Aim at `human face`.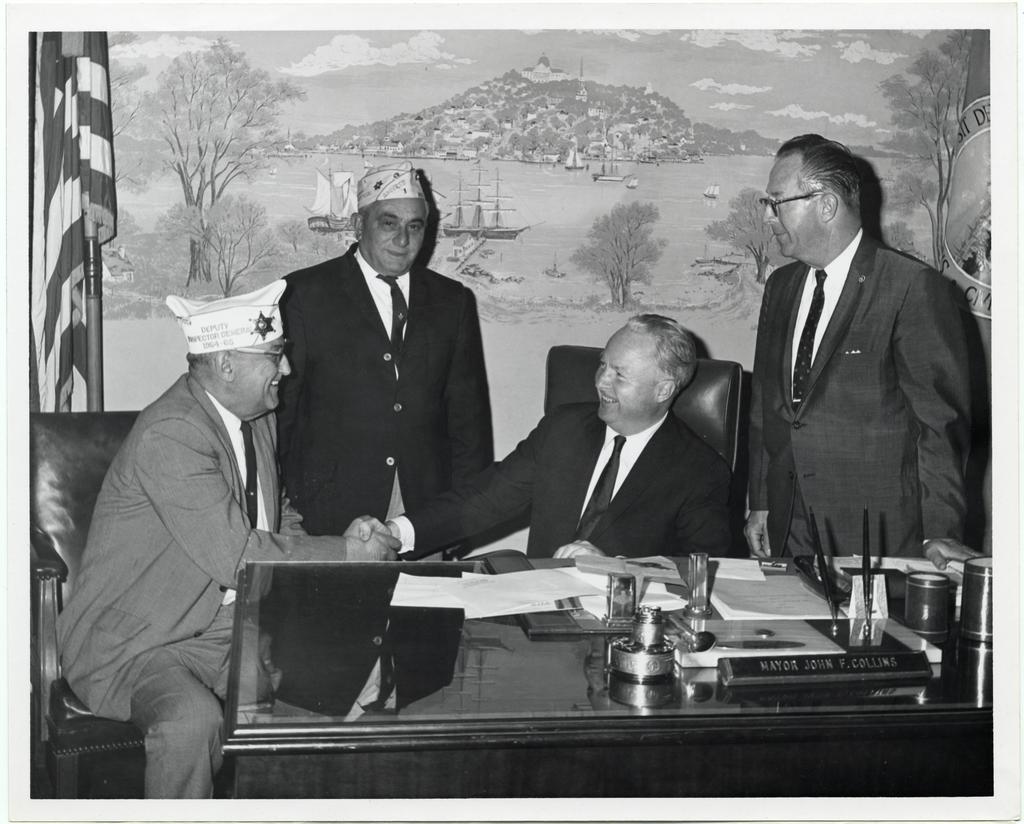
Aimed at (left=593, top=337, right=655, bottom=420).
